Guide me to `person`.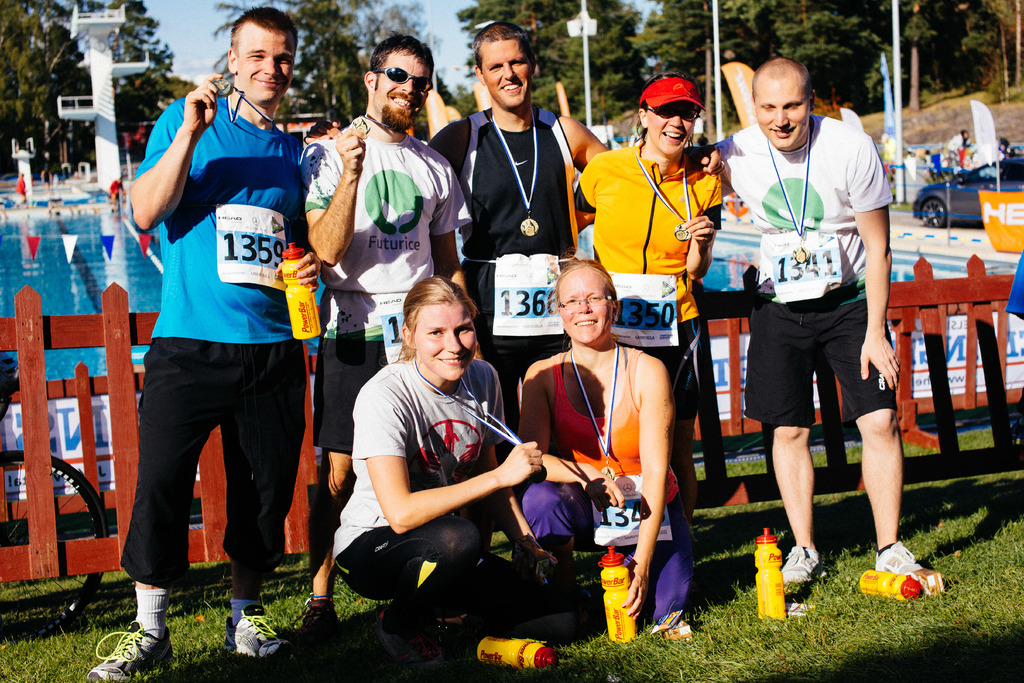
Guidance: x1=304, y1=28, x2=464, y2=627.
